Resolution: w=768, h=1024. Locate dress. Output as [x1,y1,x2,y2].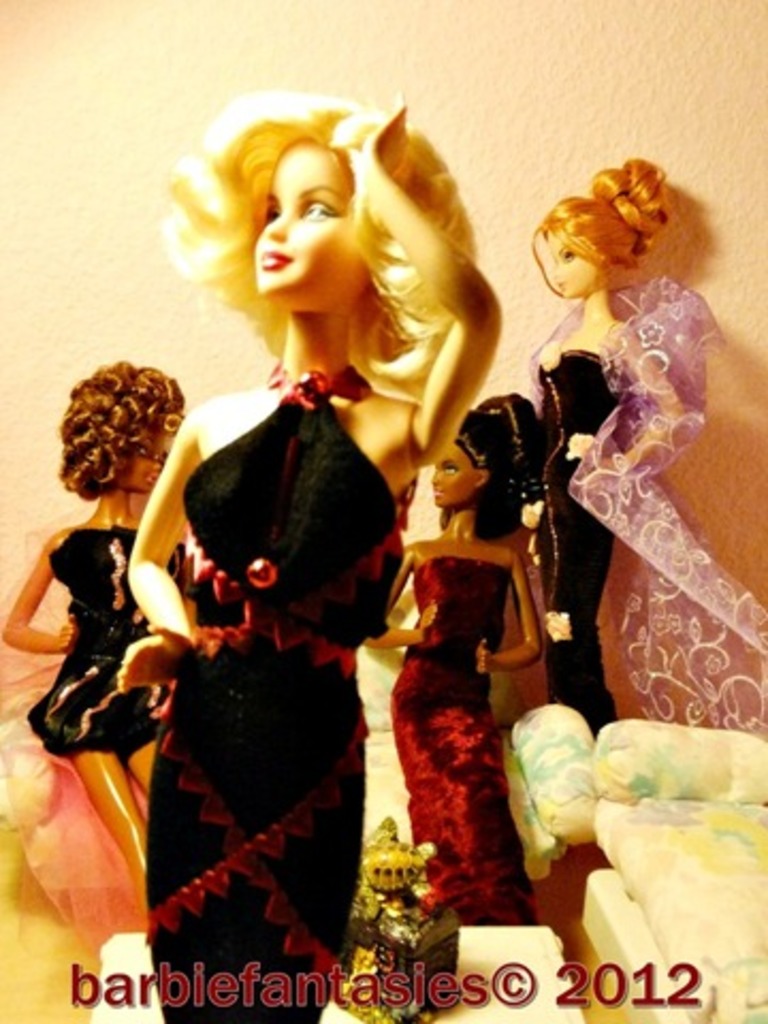
[143,367,401,1022].
